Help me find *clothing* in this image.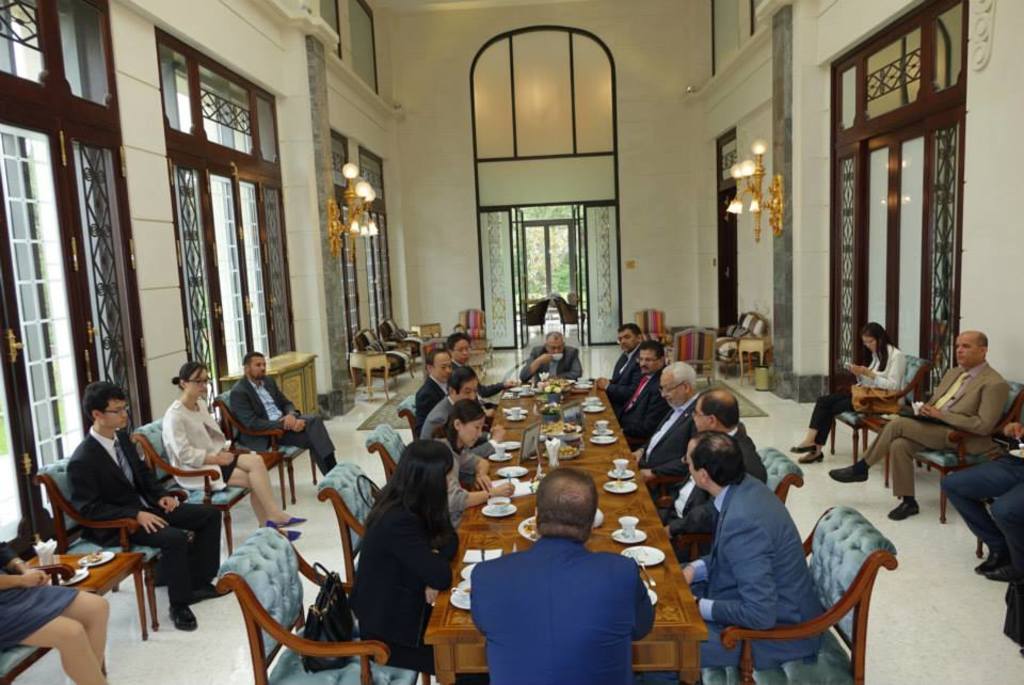
Found it: crop(638, 396, 697, 481).
